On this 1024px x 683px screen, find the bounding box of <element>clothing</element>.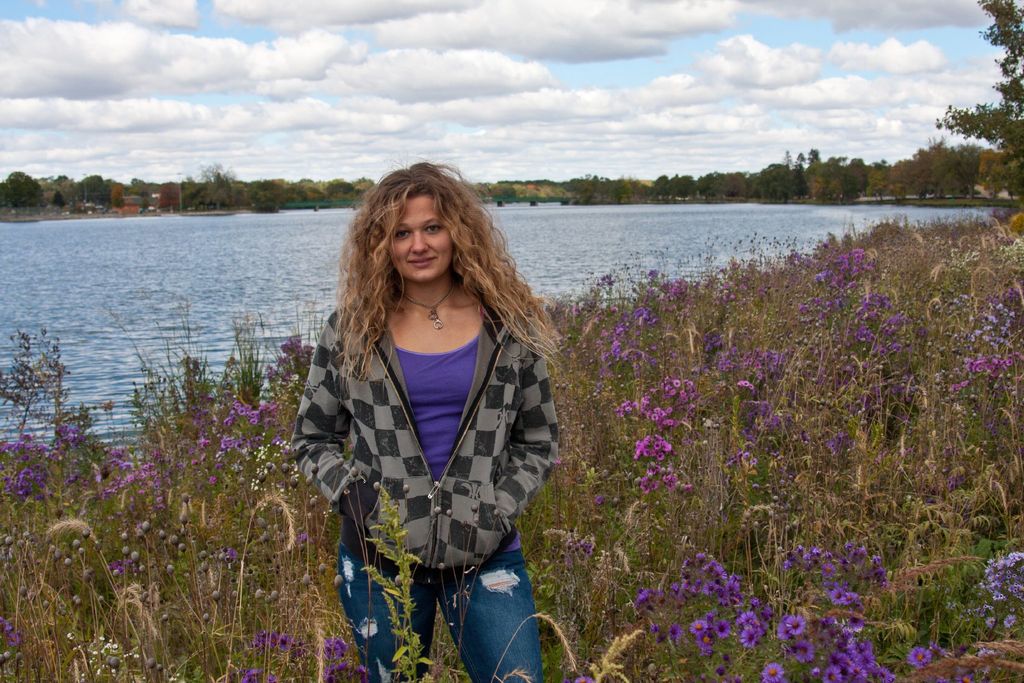
Bounding box: (x1=292, y1=251, x2=579, y2=618).
